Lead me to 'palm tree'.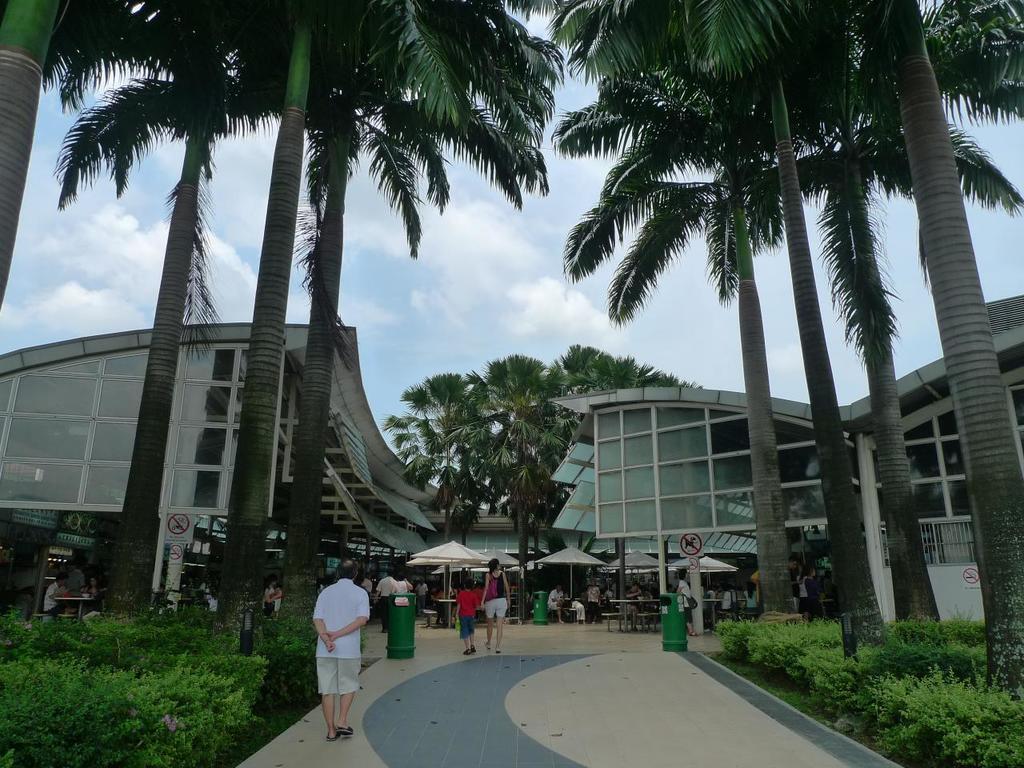
Lead to 537/339/678/394.
